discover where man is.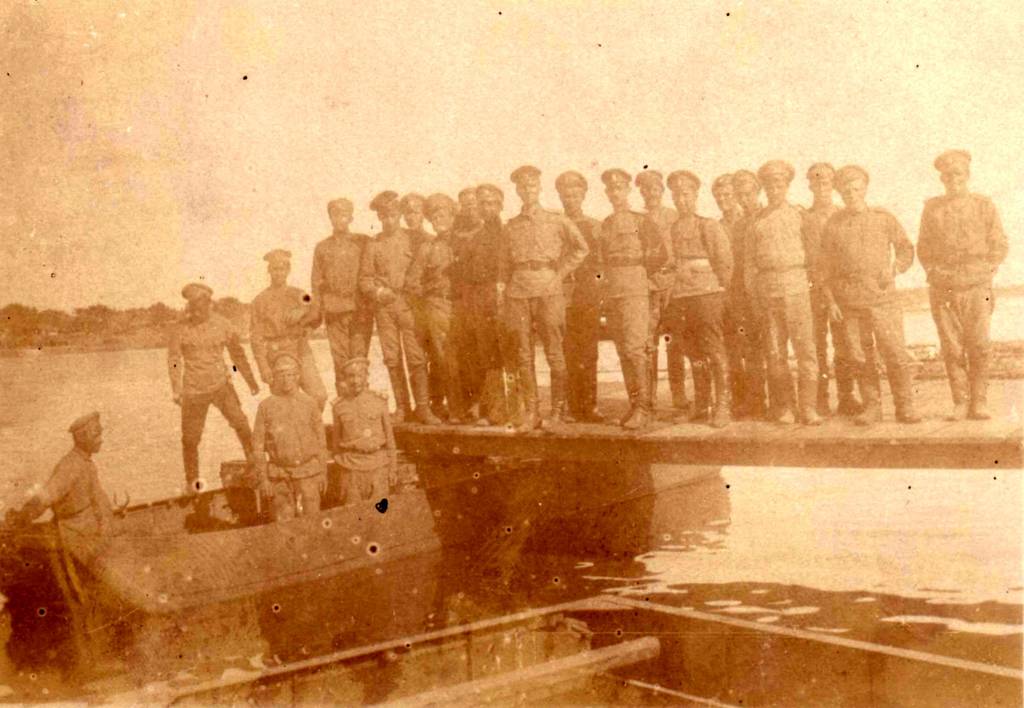
Discovered at (x1=747, y1=157, x2=819, y2=425).
